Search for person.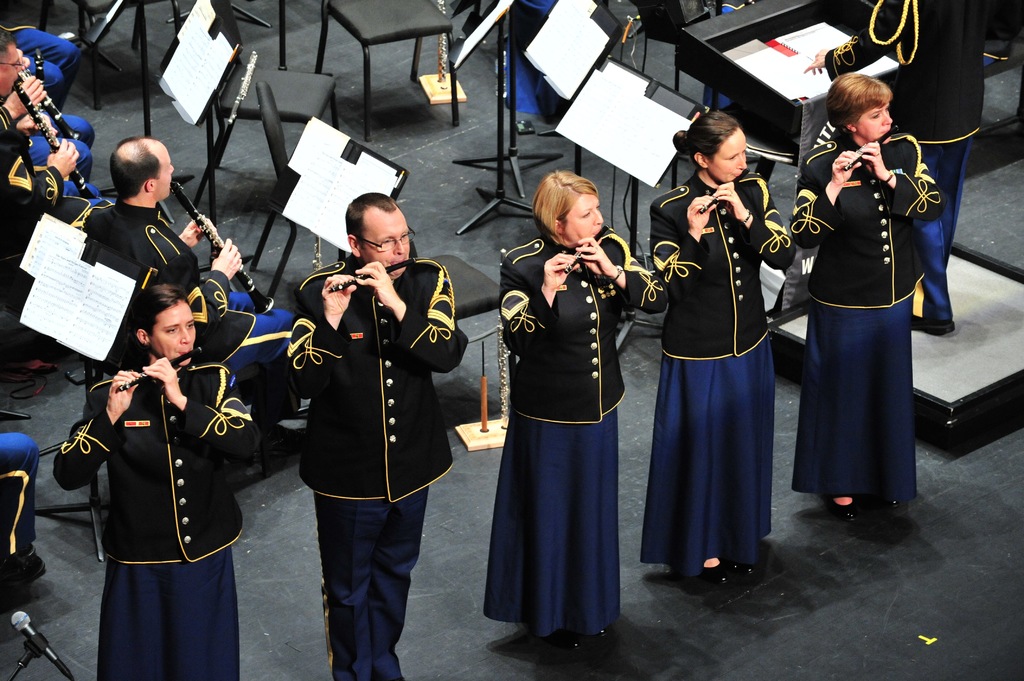
Found at 78,131,307,444.
